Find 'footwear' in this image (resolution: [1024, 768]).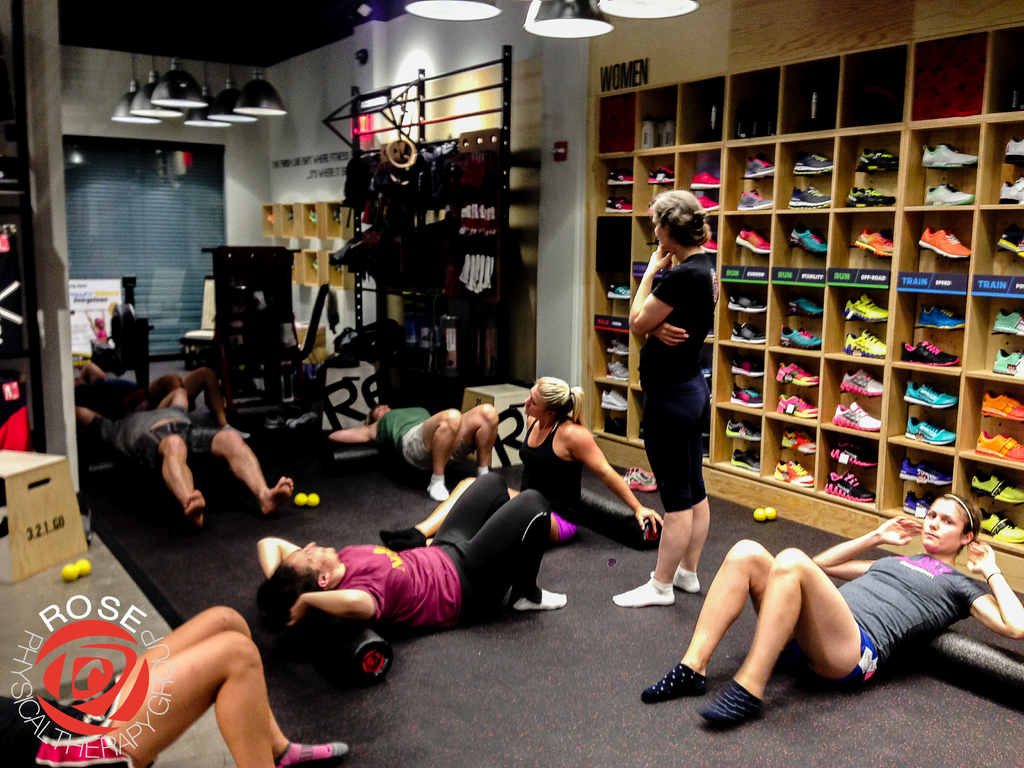
[602, 390, 630, 410].
